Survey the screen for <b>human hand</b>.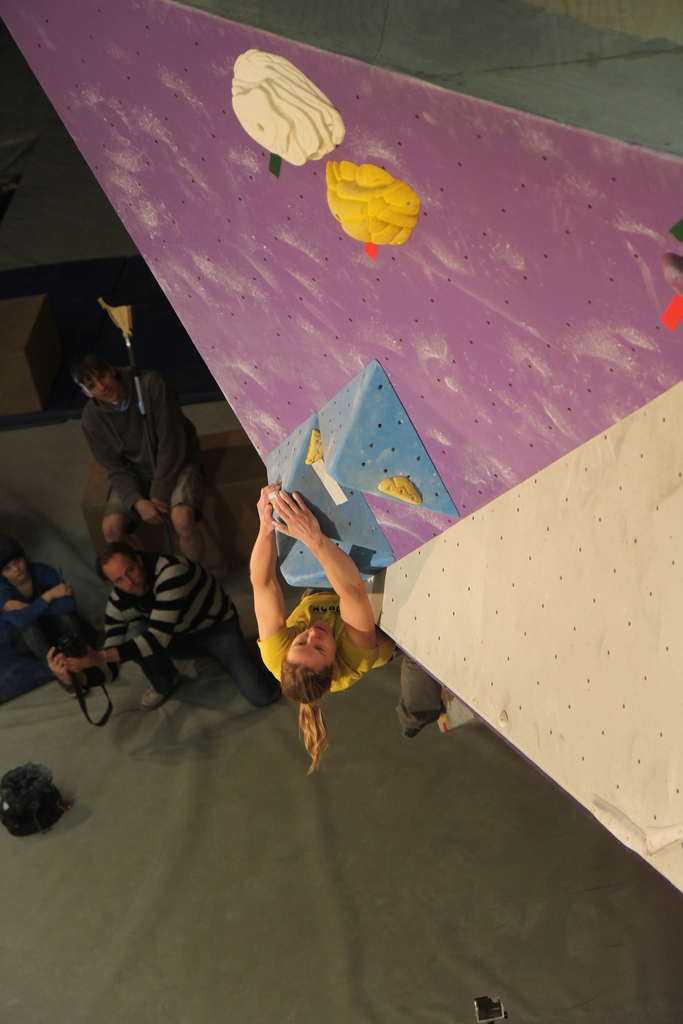
Survey found: crop(0, 601, 22, 615).
